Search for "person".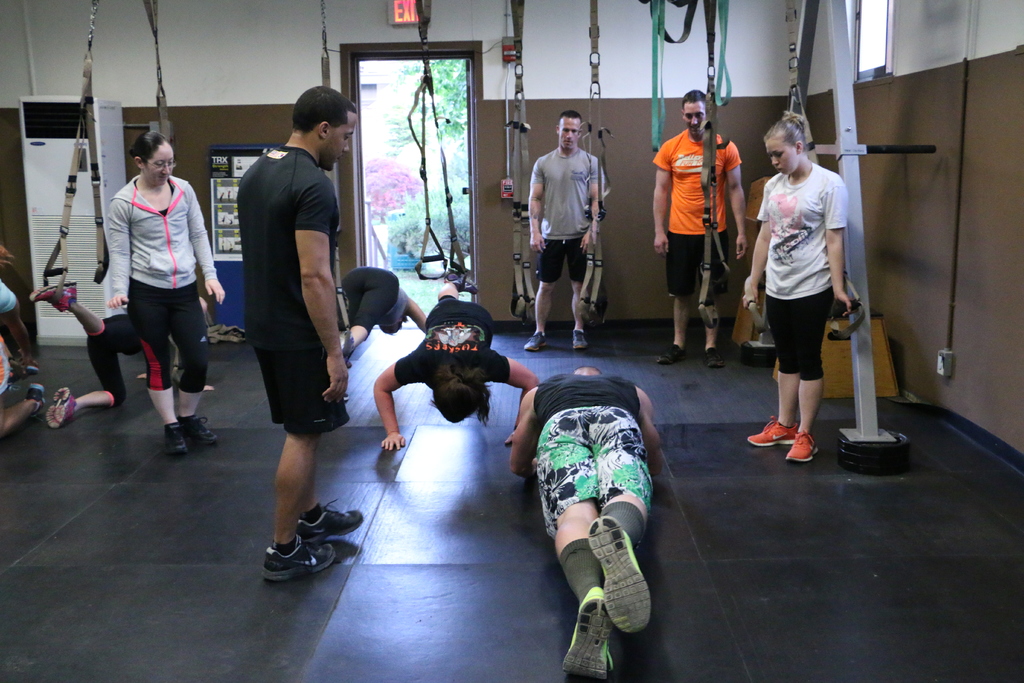
Found at (748, 110, 852, 465).
